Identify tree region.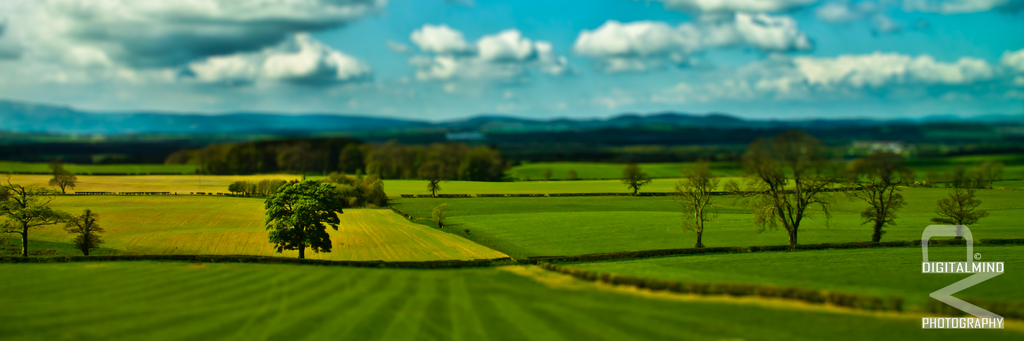
Region: 63 205 107 255.
